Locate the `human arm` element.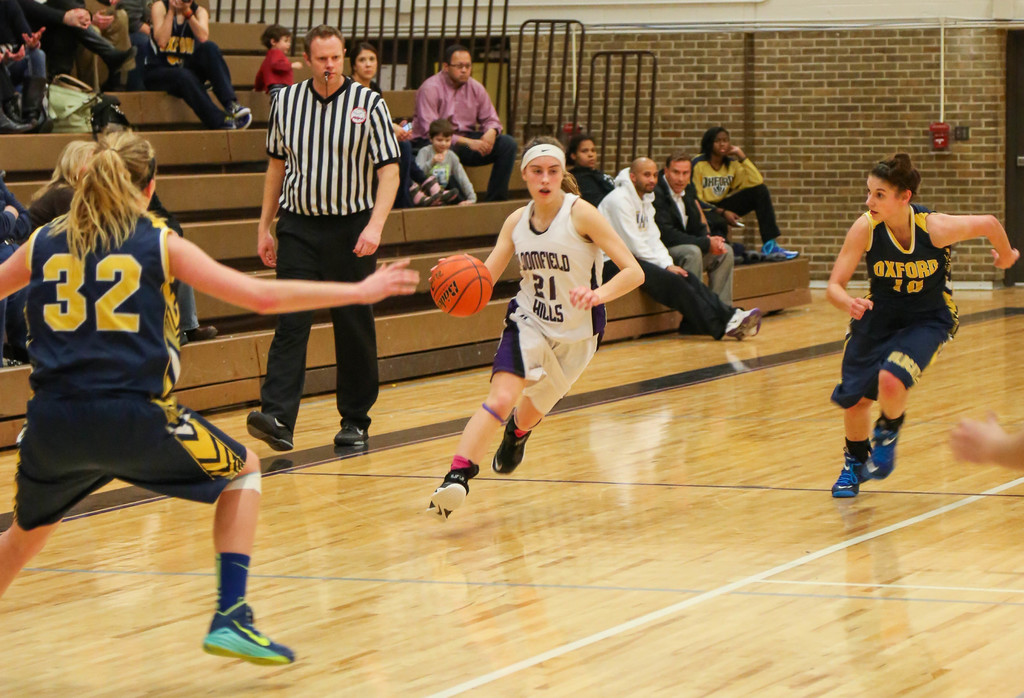
Element bbox: 607, 193, 677, 273.
